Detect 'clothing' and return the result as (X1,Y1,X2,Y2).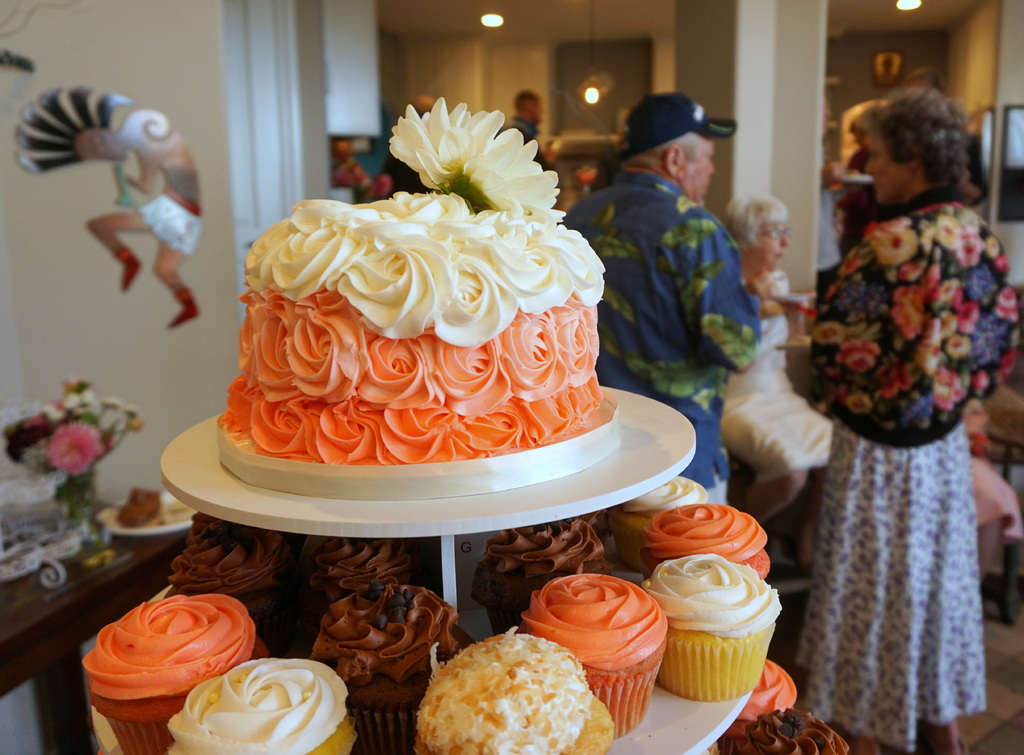
(714,258,839,491).
